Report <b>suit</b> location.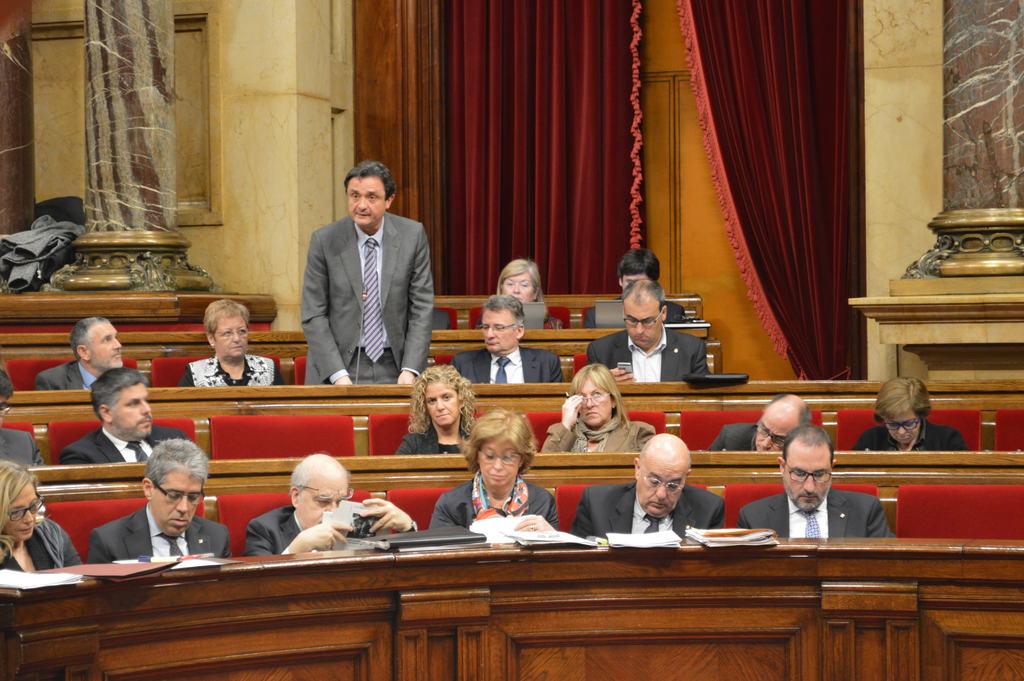
Report: region(452, 350, 567, 382).
